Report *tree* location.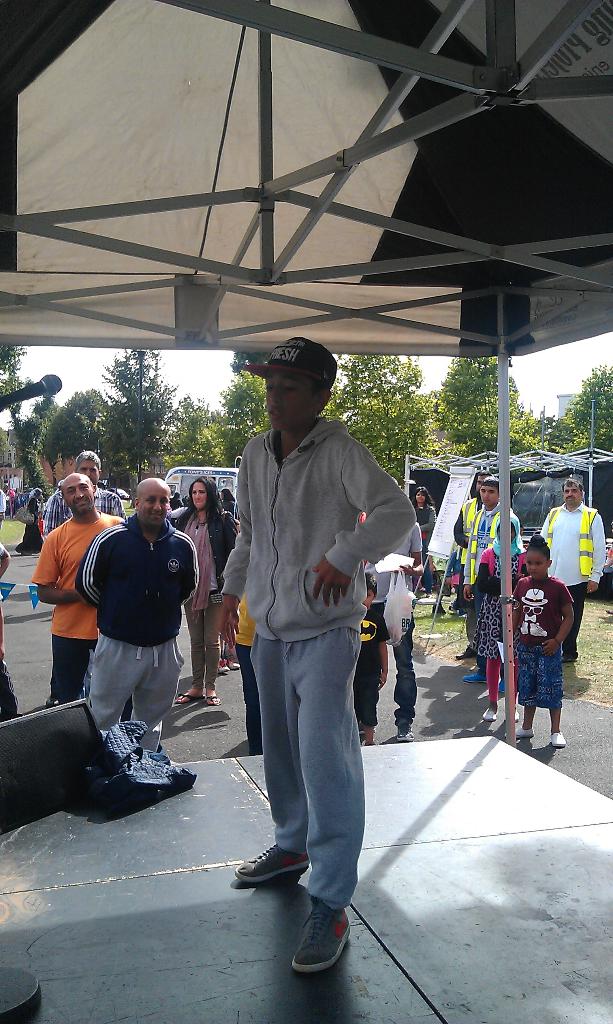
Report: [159,391,216,468].
